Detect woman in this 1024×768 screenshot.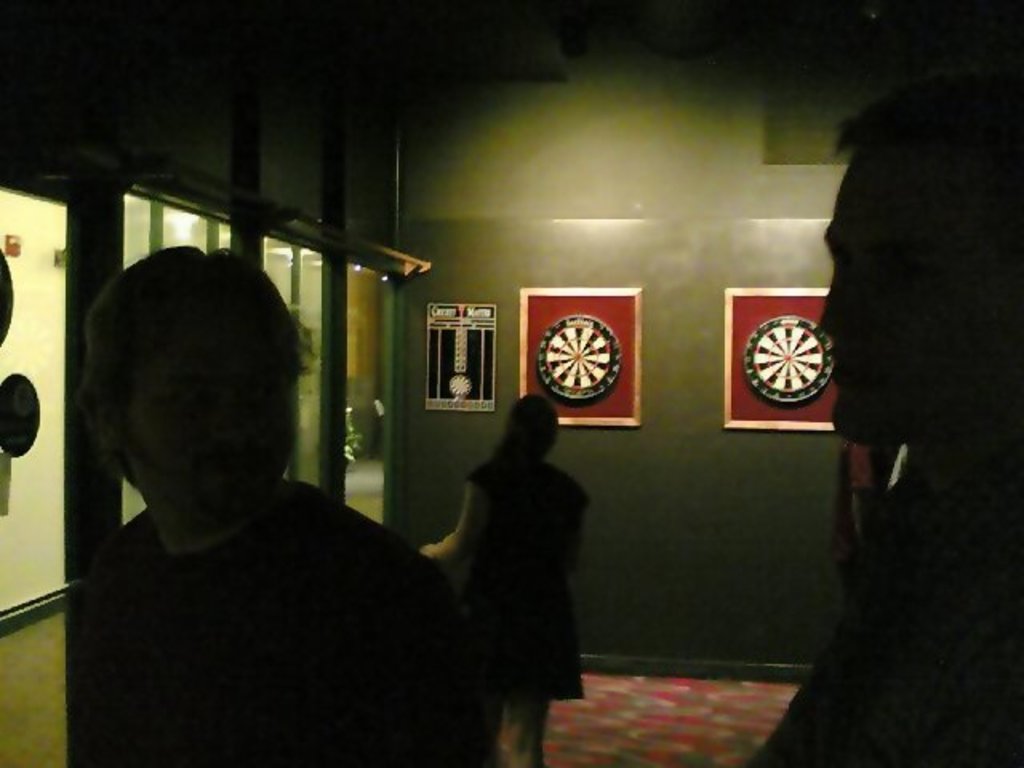
Detection: (left=414, top=398, right=592, bottom=762).
